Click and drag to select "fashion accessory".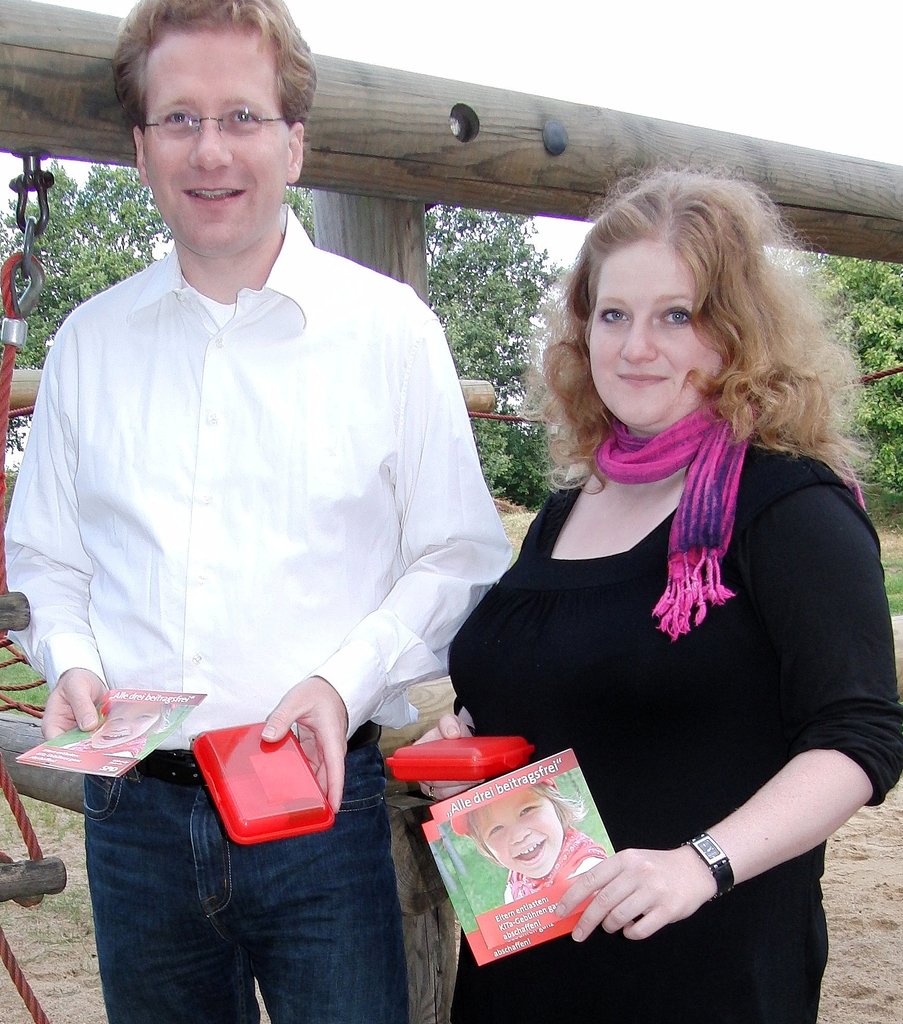
Selection: rect(588, 397, 866, 642).
